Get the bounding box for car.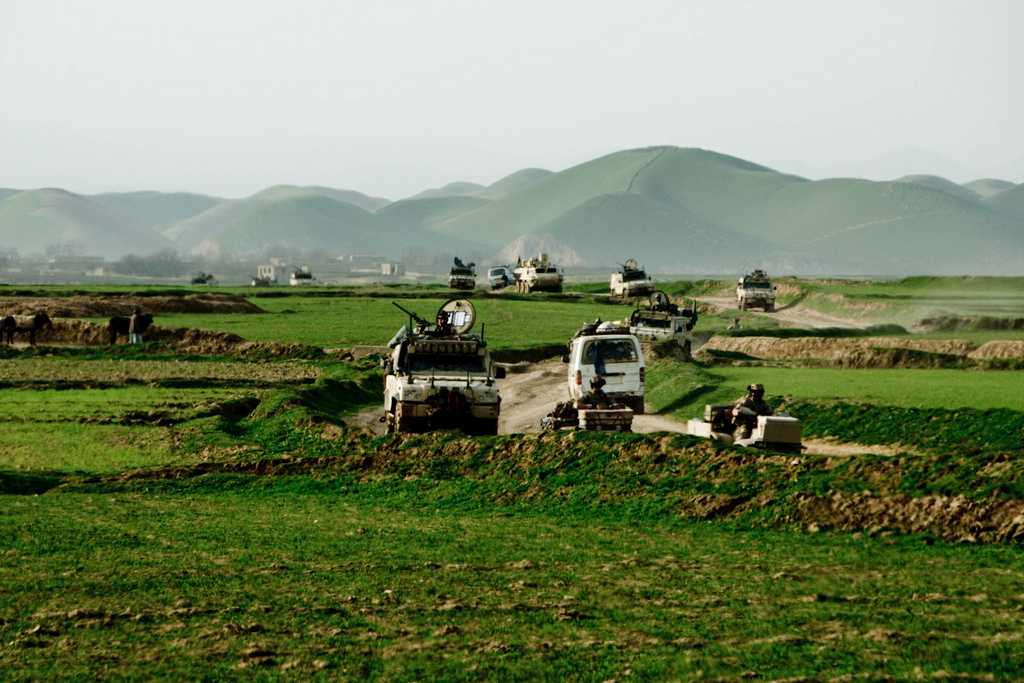
<box>734,270,781,313</box>.
